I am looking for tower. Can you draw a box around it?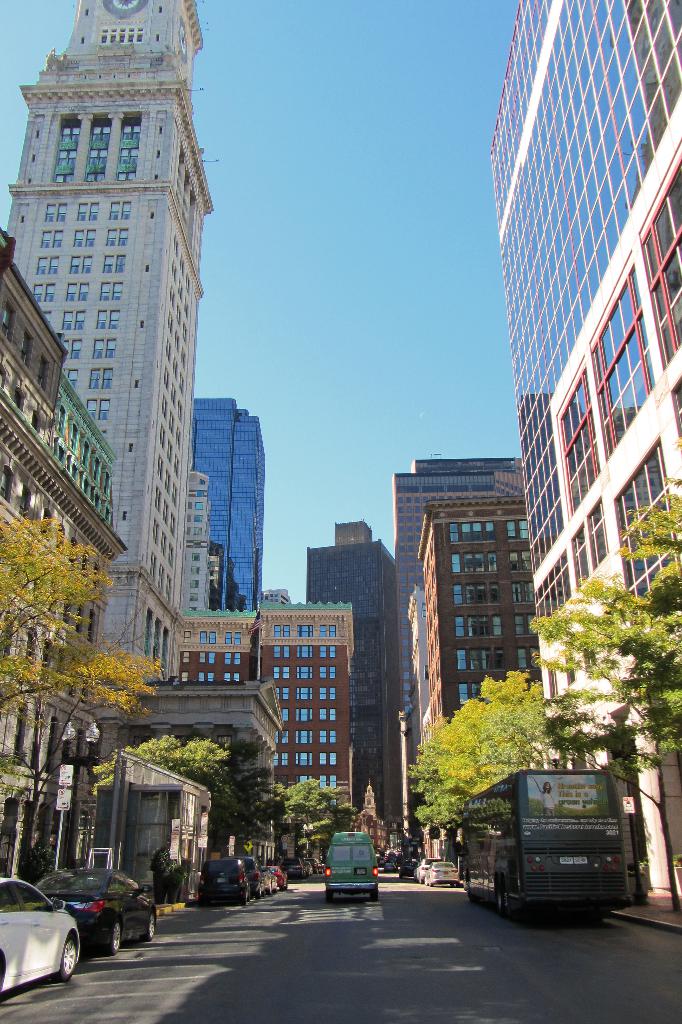
Sure, the bounding box is BBox(309, 519, 411, 846).
